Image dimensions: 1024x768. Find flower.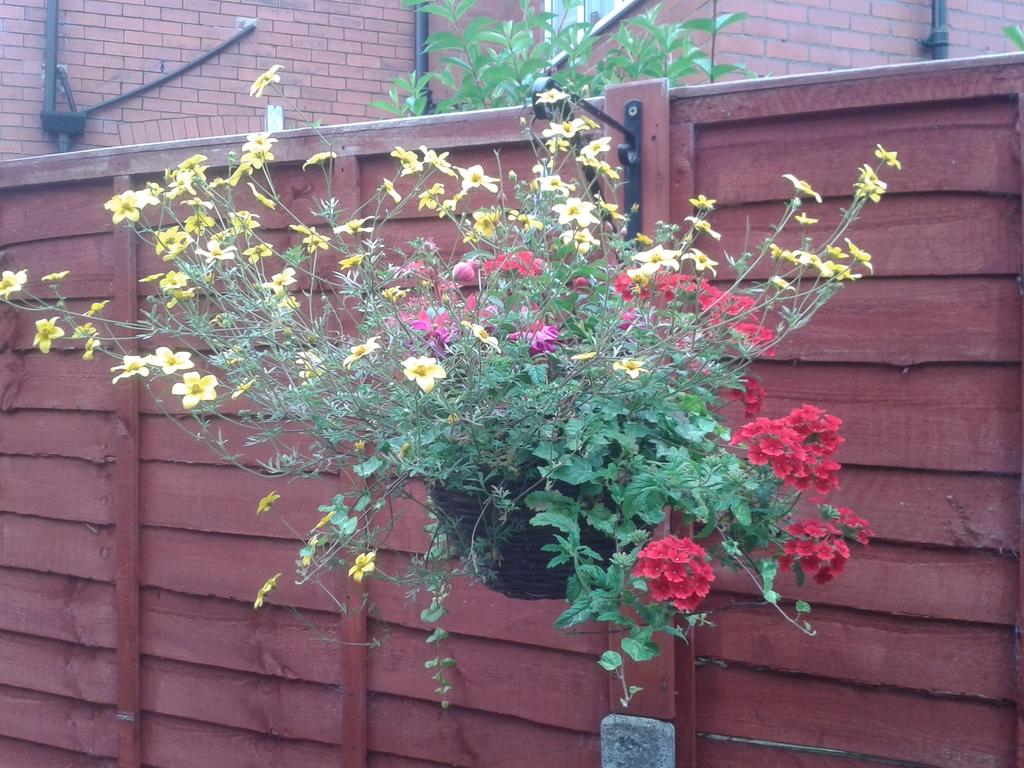
[327,209,373,230].
